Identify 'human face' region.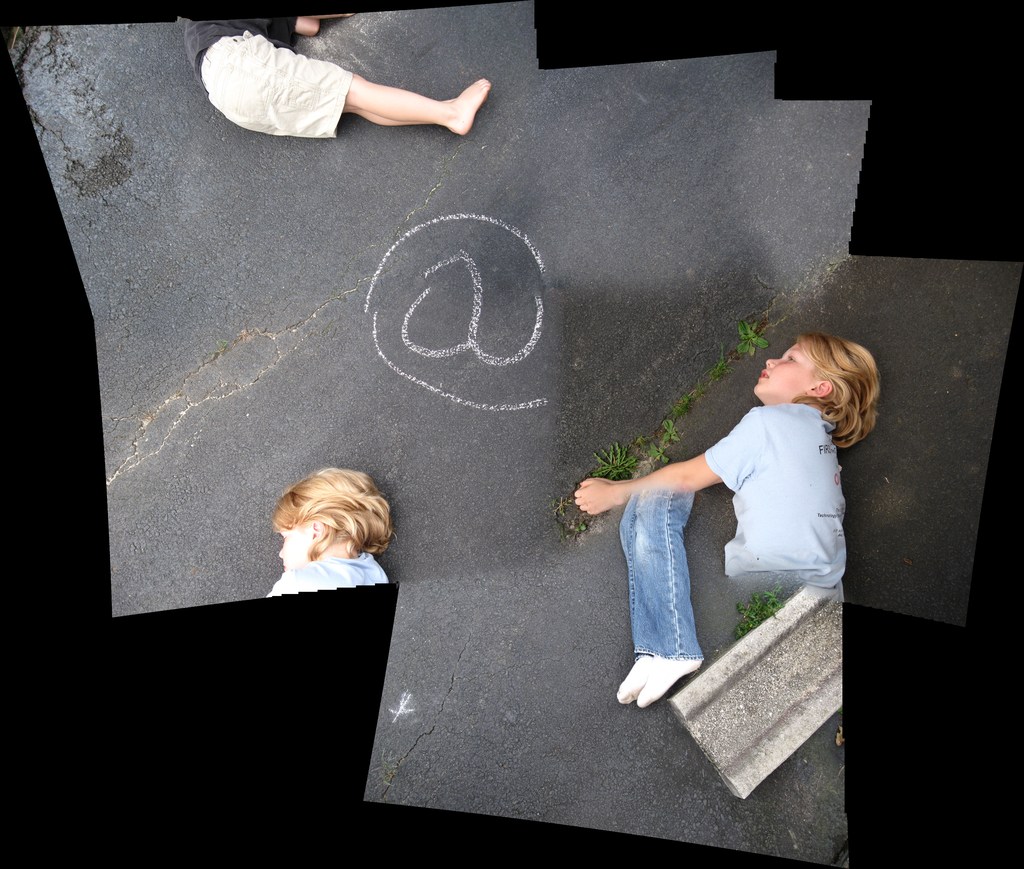
Region: crop(755, 343, 812, 398).
